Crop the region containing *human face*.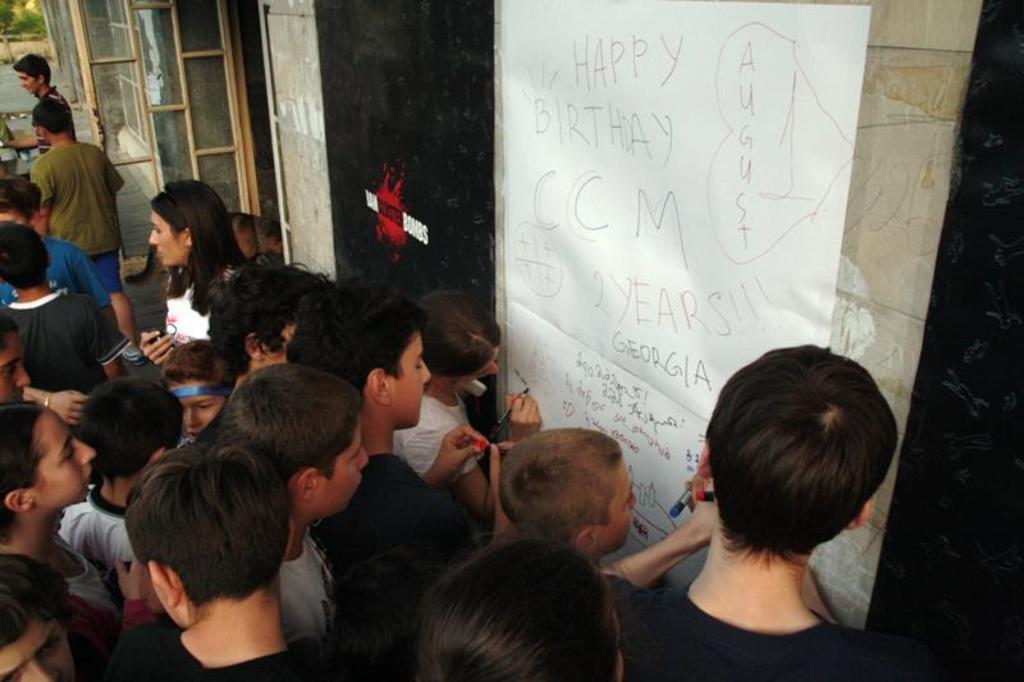
Crop region: (463, 353, 498, 381).
